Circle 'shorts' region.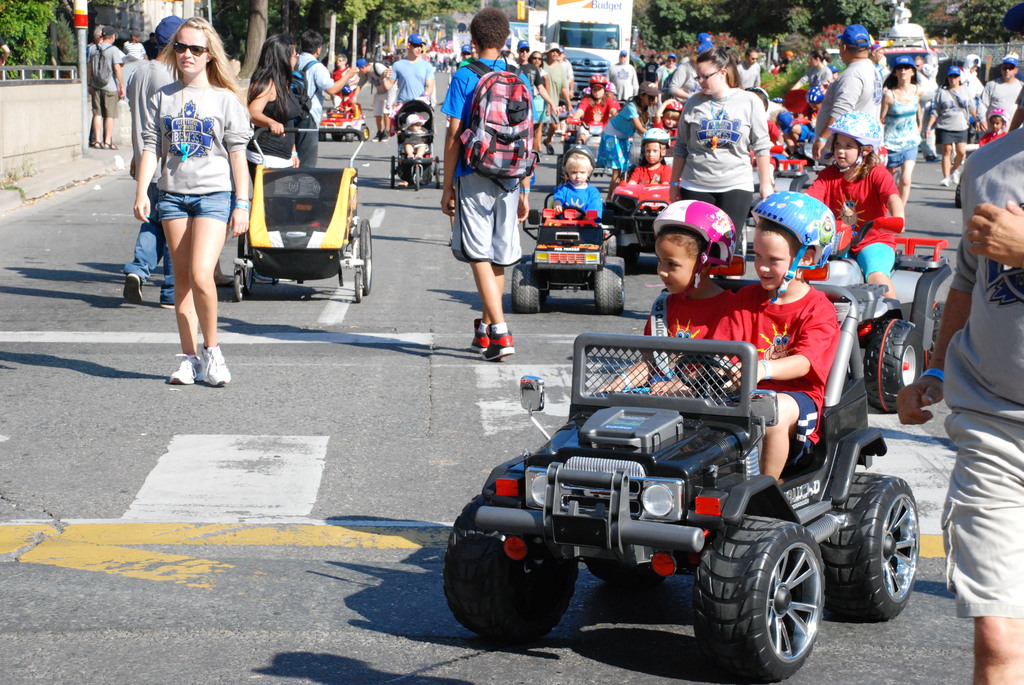
Region: box(90, 90, 116, 118).
